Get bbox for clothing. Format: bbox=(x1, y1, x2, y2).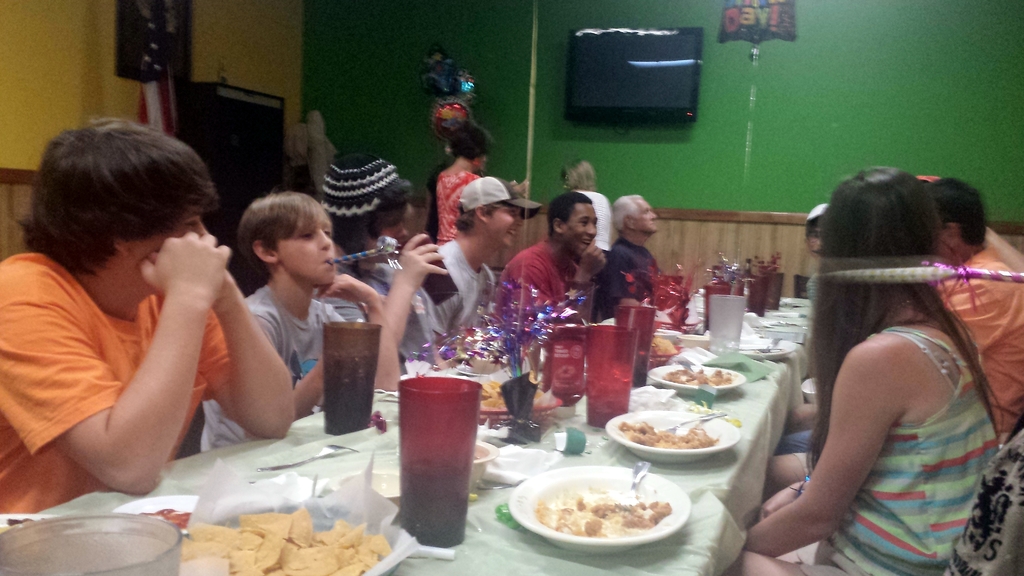
bbox=(441, 234, 493, 335).
